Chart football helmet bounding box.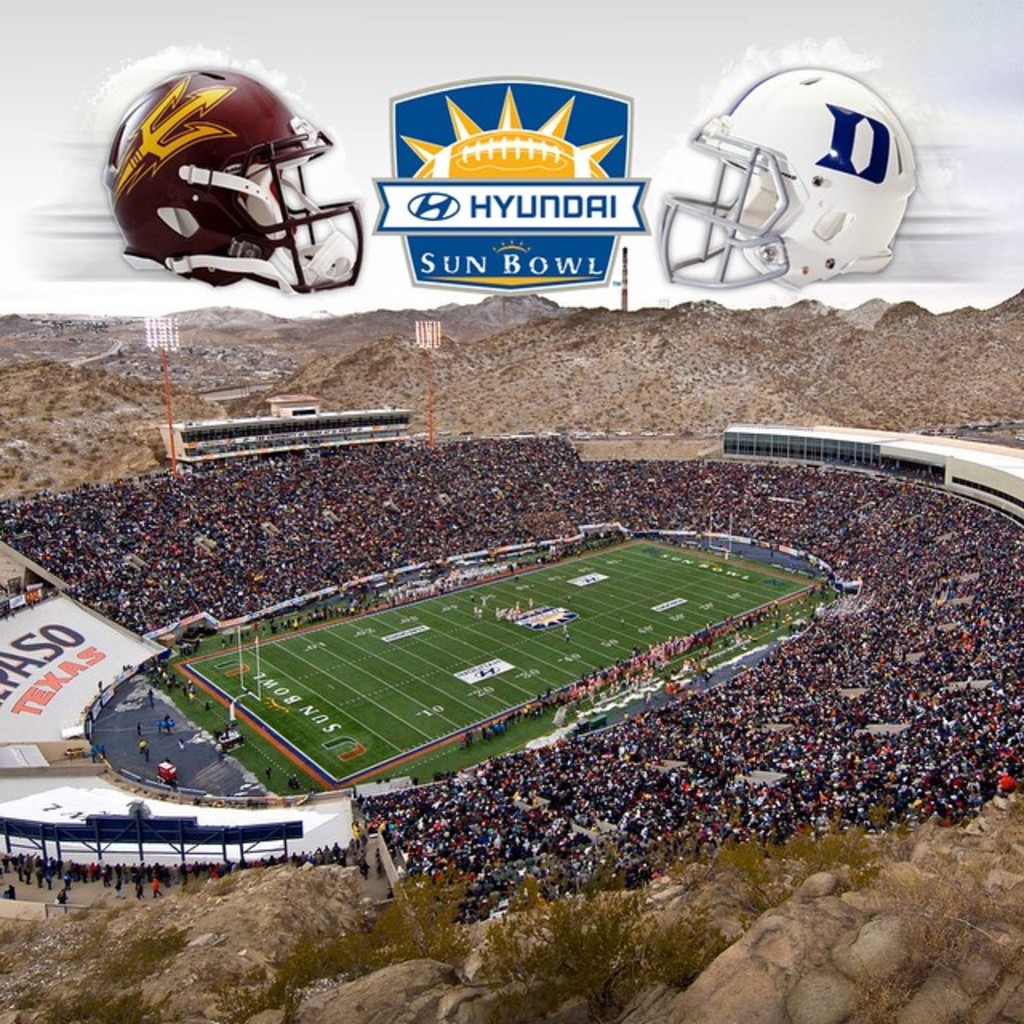
Charted: {"x1": 98, "y1": 64, "x2": 365, "y2": 293}.
